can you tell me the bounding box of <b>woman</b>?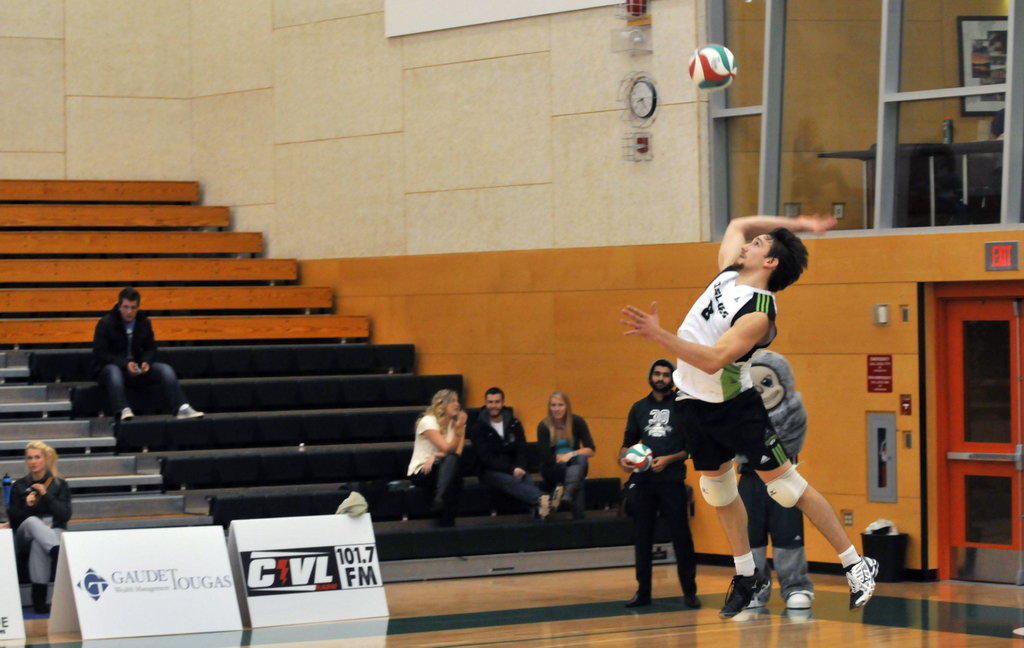
531, 387, 598, 524.
